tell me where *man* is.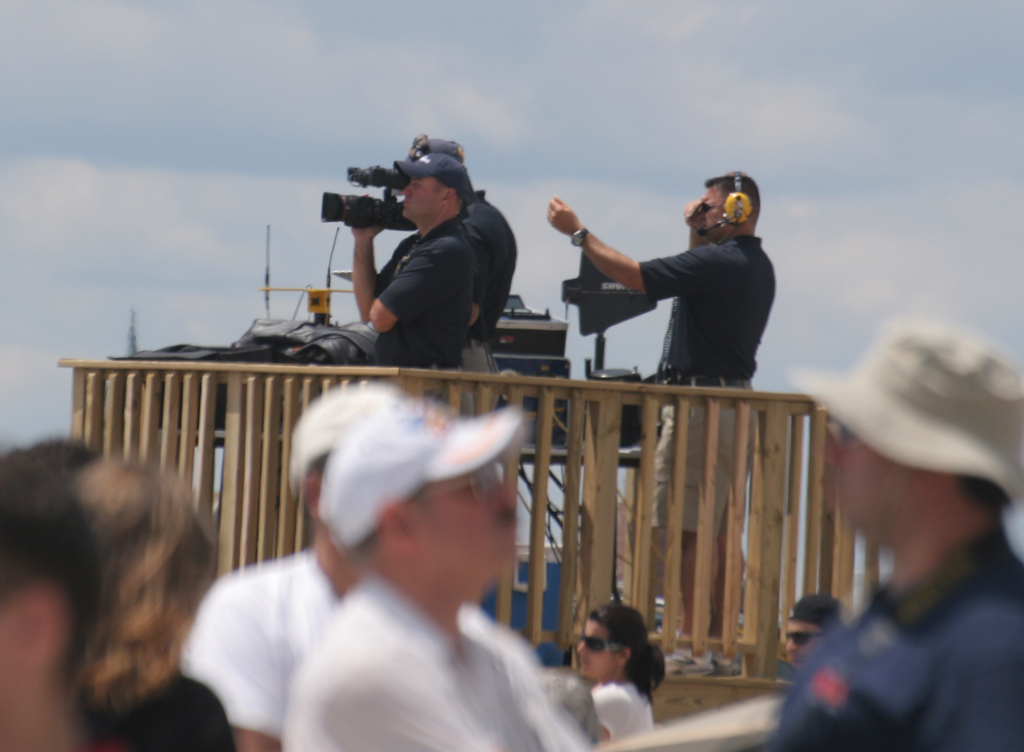
*man* is at BBox(758, 313, 1023, 751).
